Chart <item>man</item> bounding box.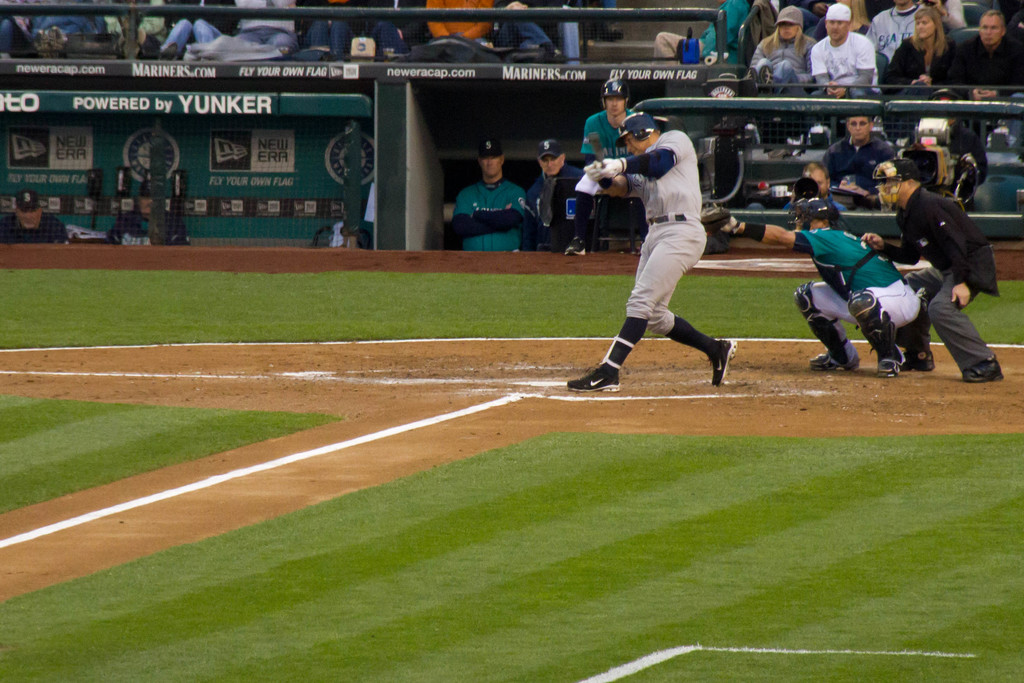
Charted: {"left": 858, "top": 152, "right": 1010, "bottom": 383}.
